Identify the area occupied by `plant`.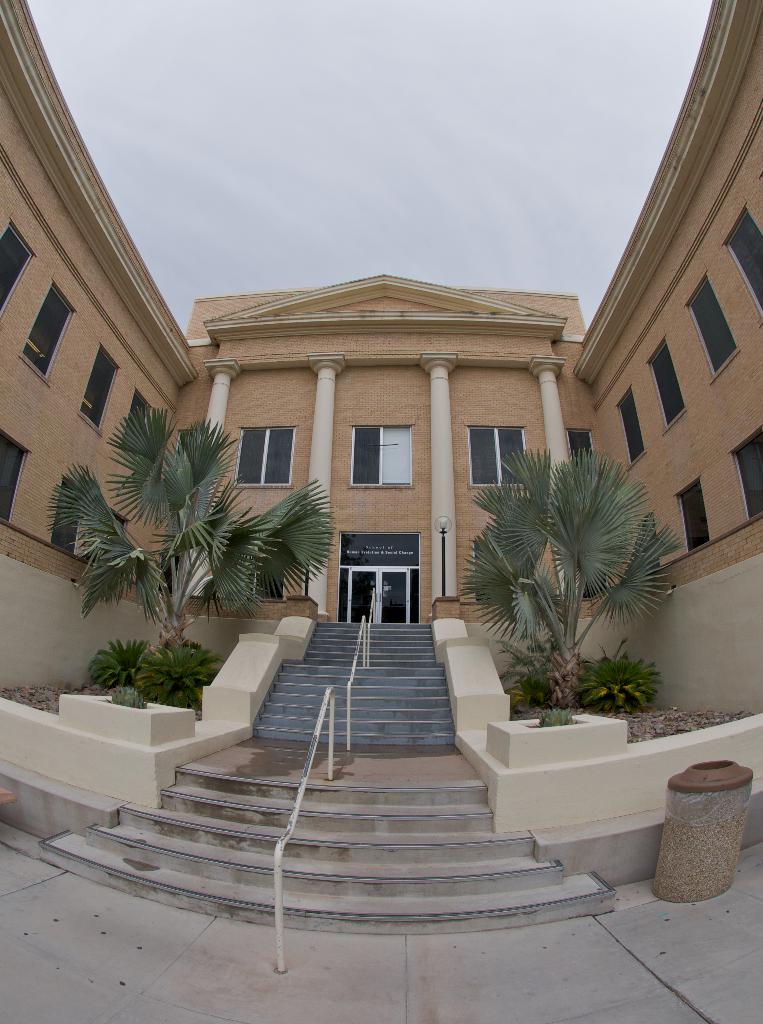
Area: box(539, 713, 577, 734).
